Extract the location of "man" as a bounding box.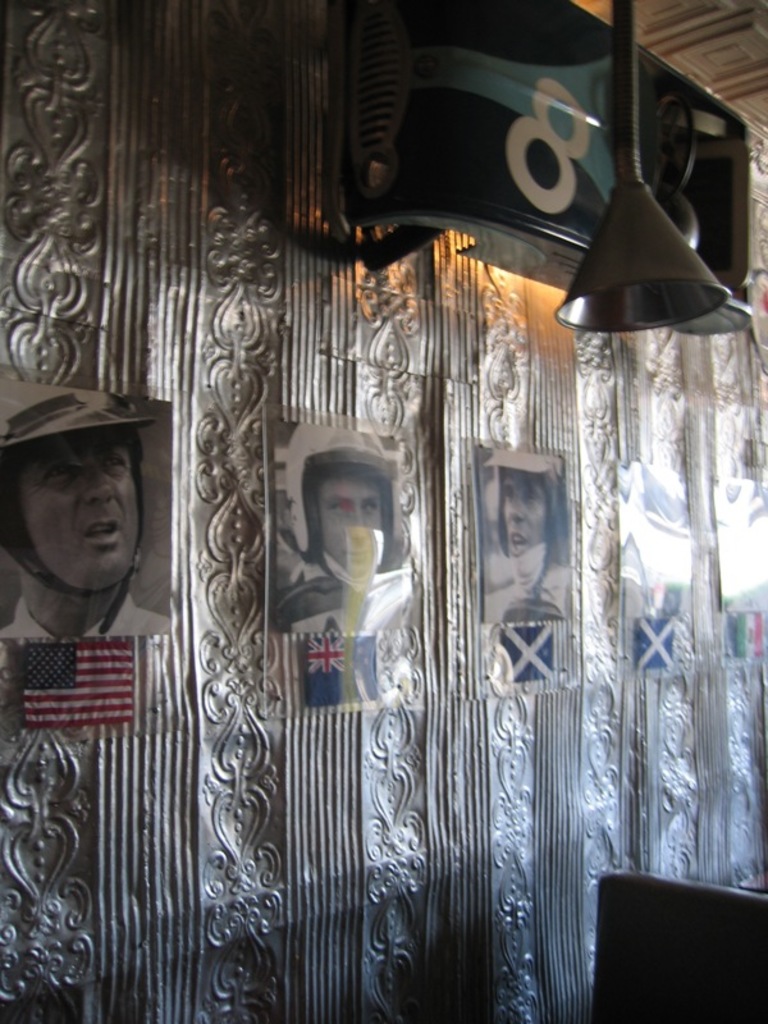
(x1=6, y1=426, x2=184, y2=667).
